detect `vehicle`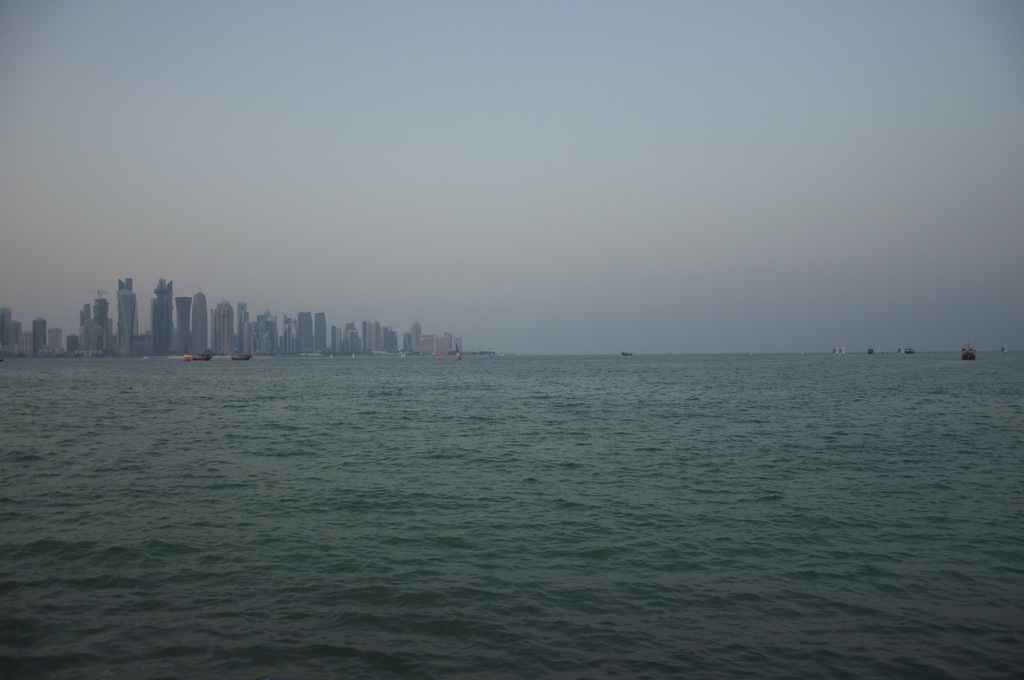
(x1=620, y1=346, x2=633, y2=360)
